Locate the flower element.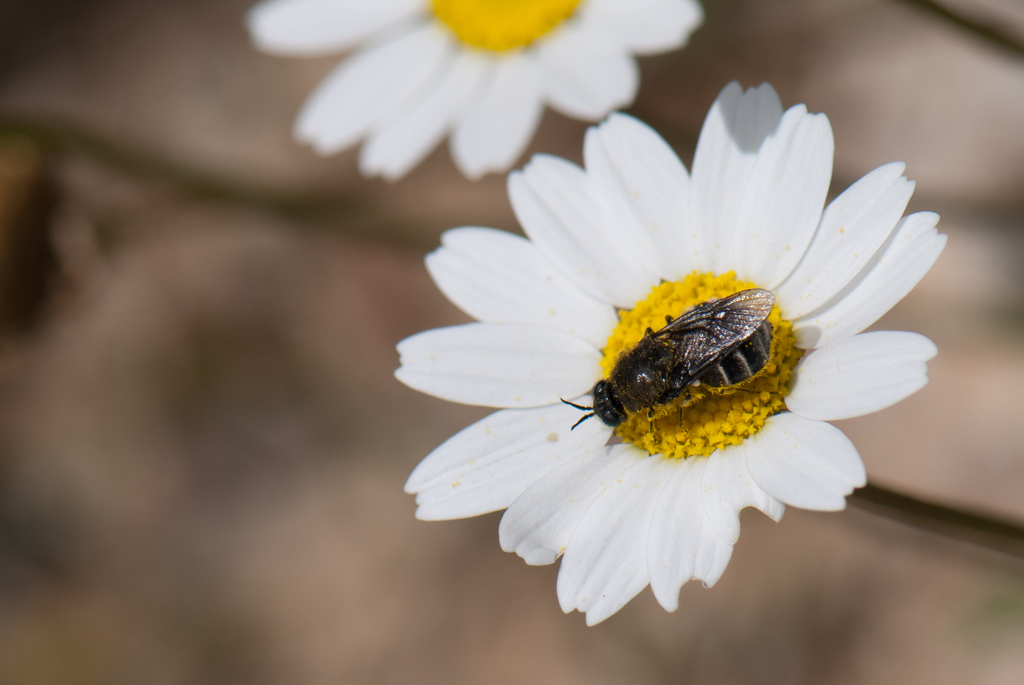
Element bbox: pyautogui.locateOnScreen(403, 89, 948, 647).
